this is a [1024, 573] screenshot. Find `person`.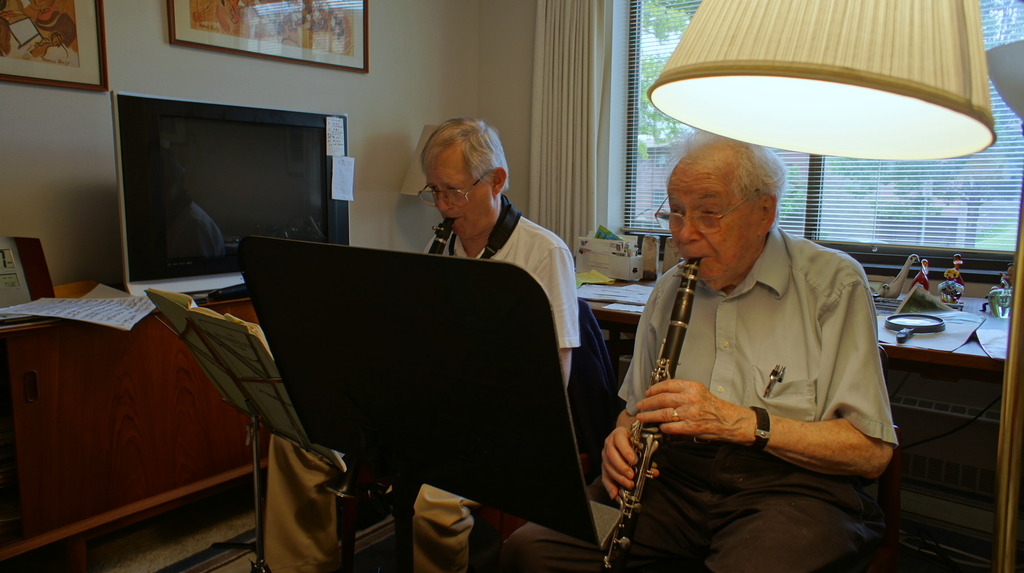
Bounding box: box=[604, 147, 899, 572].
